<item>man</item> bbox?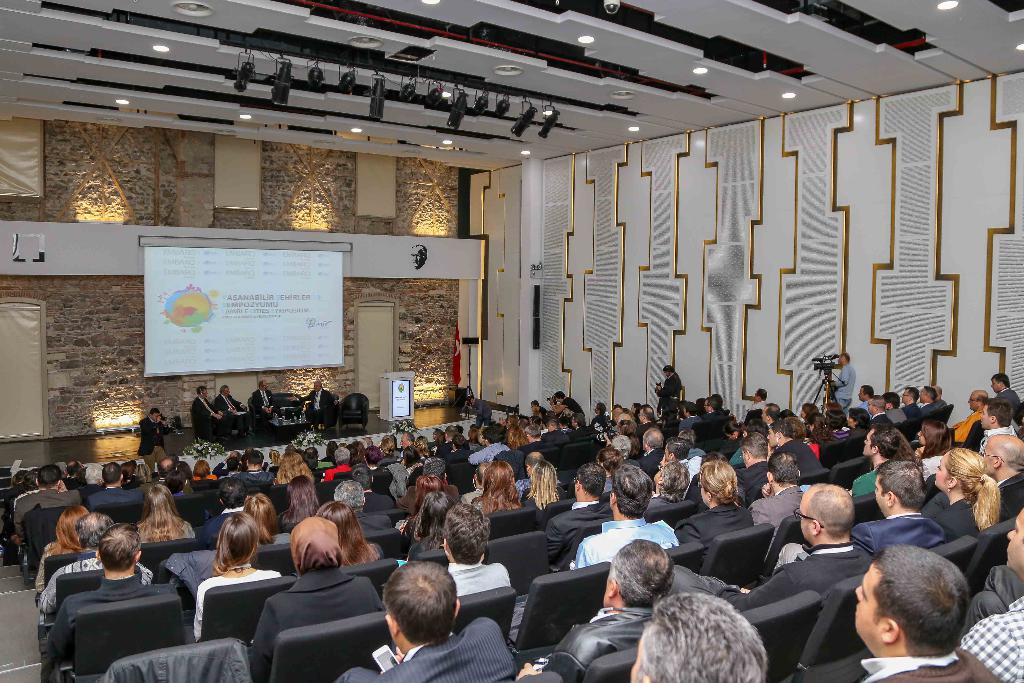
(left=303, top=383, right=335, bottom=429)
